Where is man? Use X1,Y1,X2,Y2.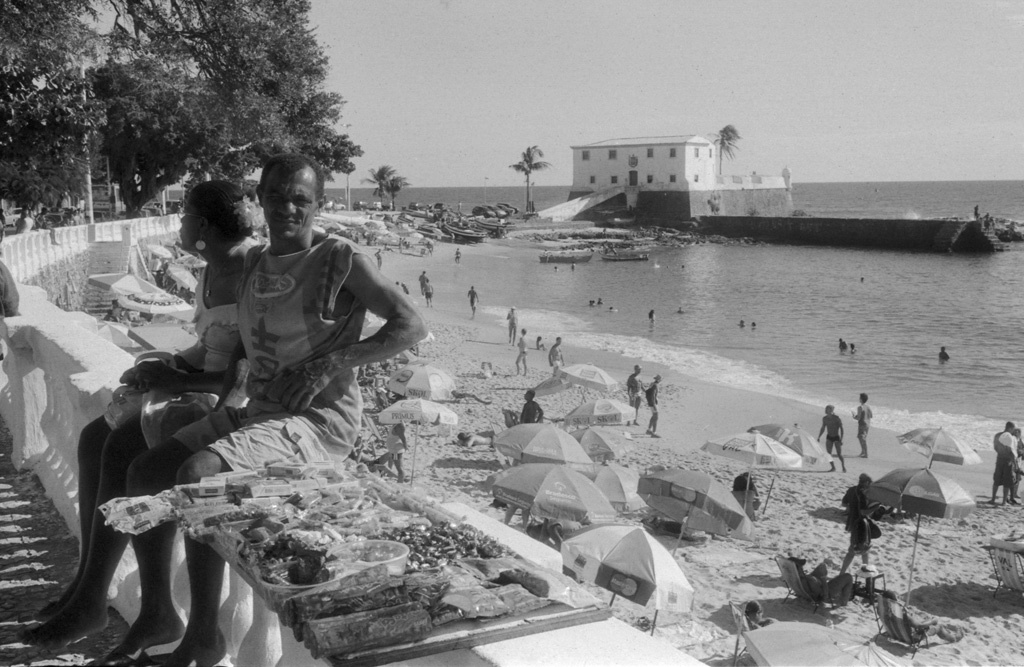
470,285,479,314.
